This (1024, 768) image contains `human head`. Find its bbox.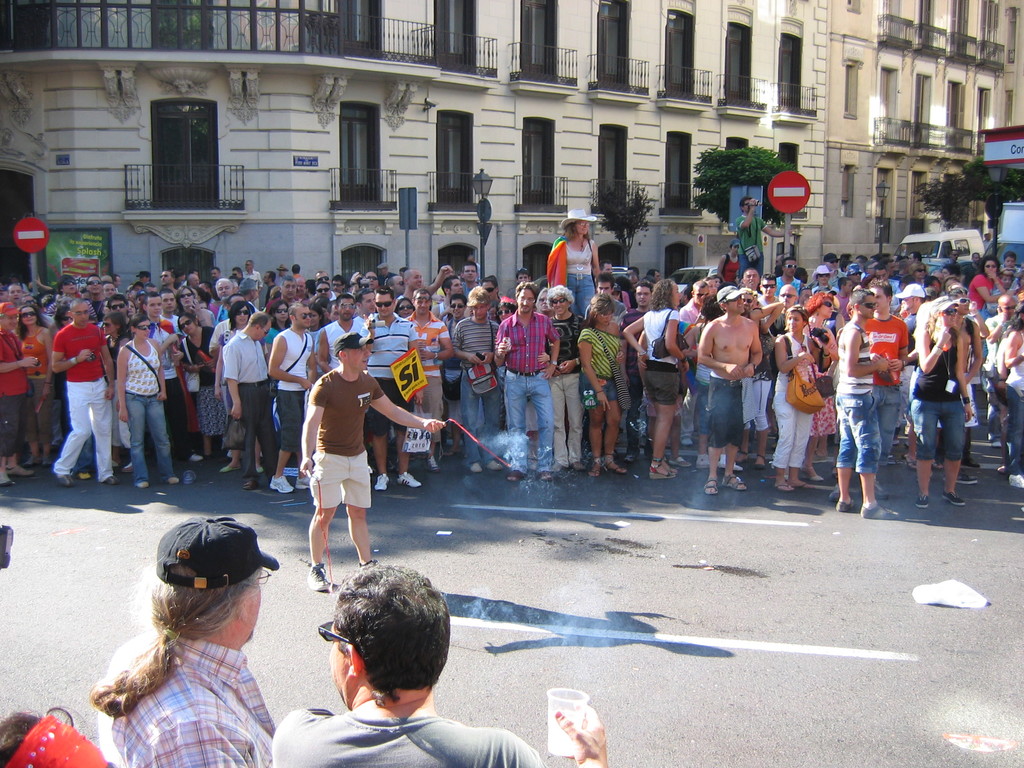
[x1=460, y1=259, x2=480, y2=282].
